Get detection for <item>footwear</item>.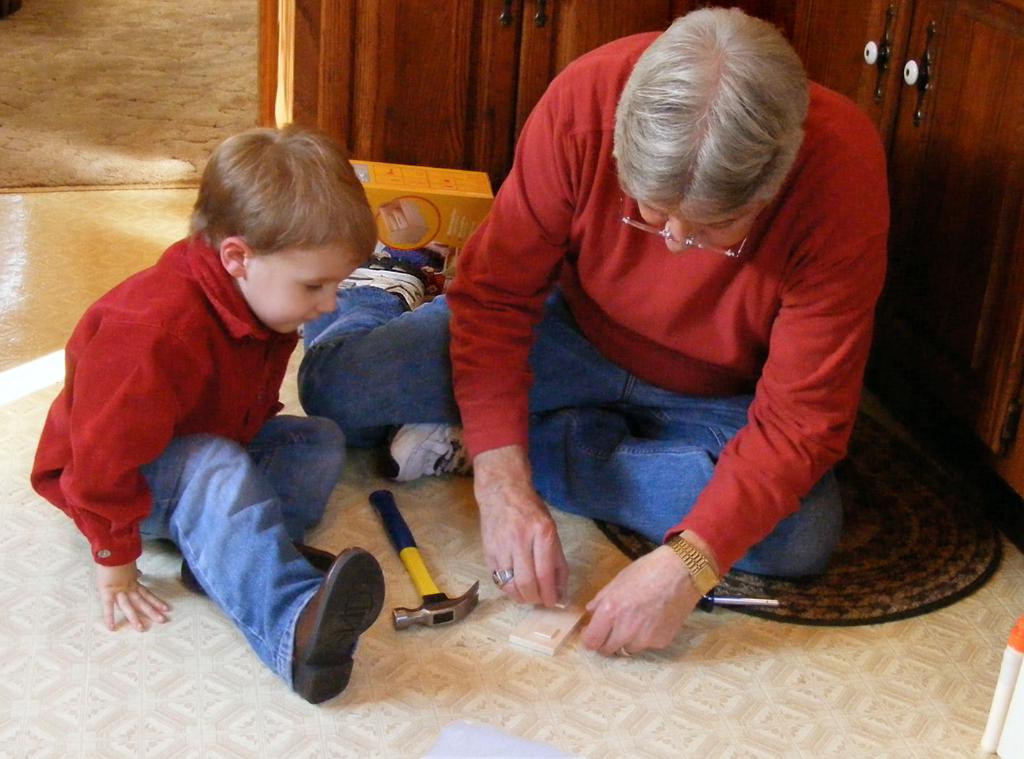
Detection: <bbox>299, 268, 427, 337</bbox>.
